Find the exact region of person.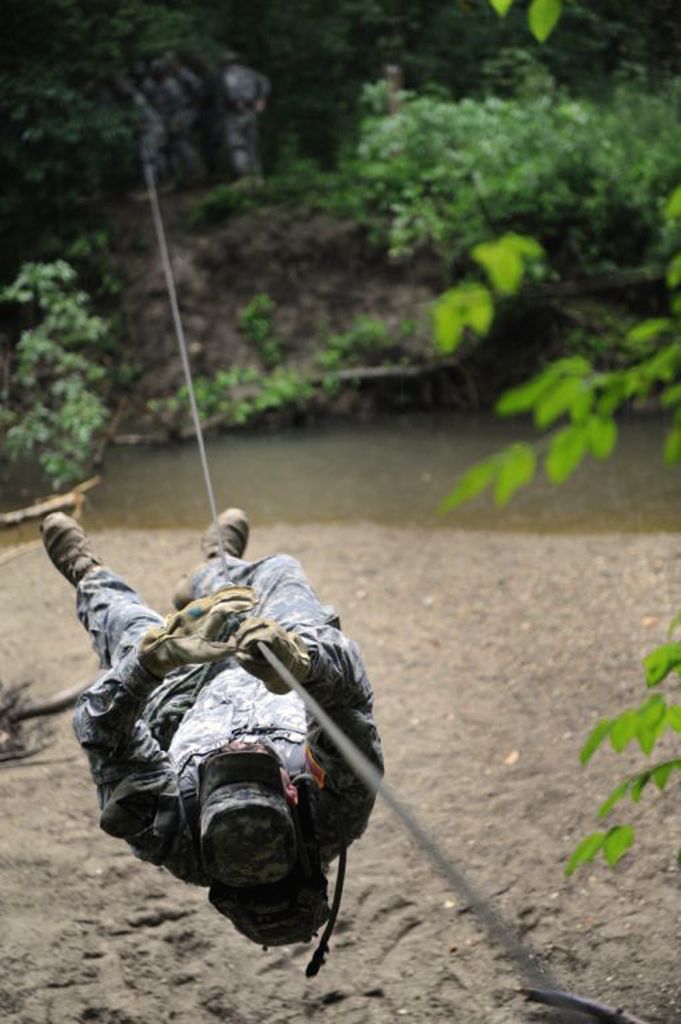
Exact region: x1=40, y1=509, x2=383, y2=946.
